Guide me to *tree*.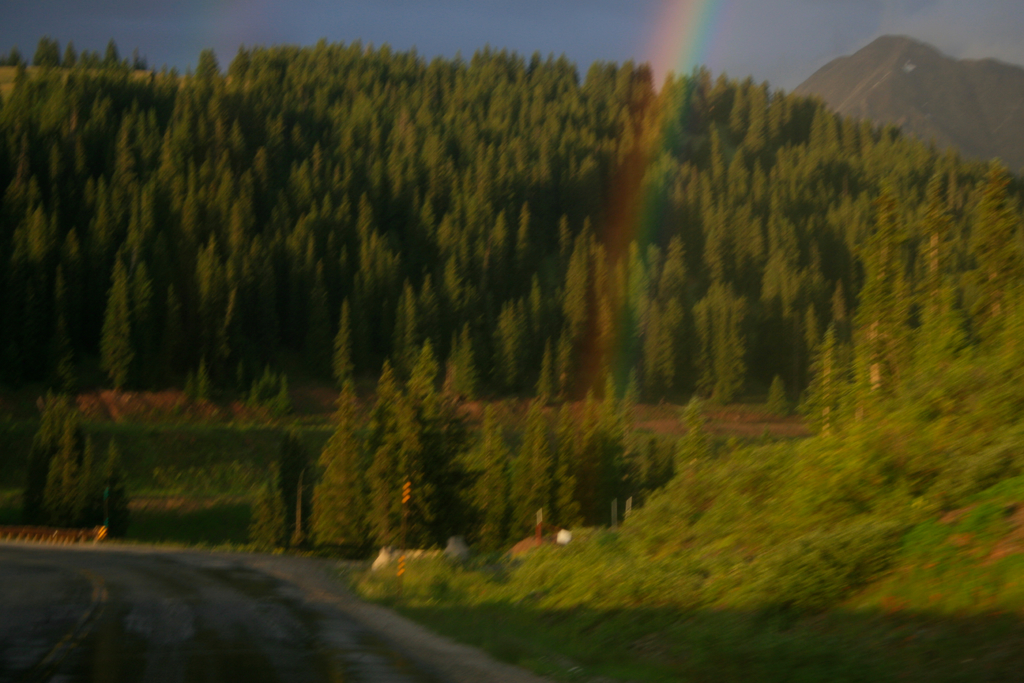
Guidance: [134, 370, 186, 427].
